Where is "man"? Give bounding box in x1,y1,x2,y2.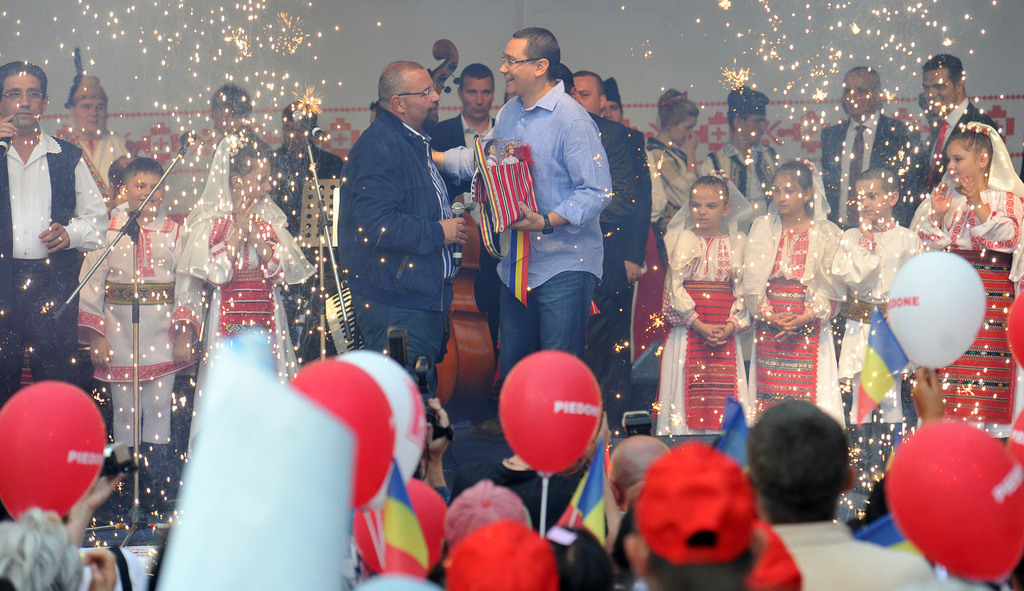
820,63,925,231.
